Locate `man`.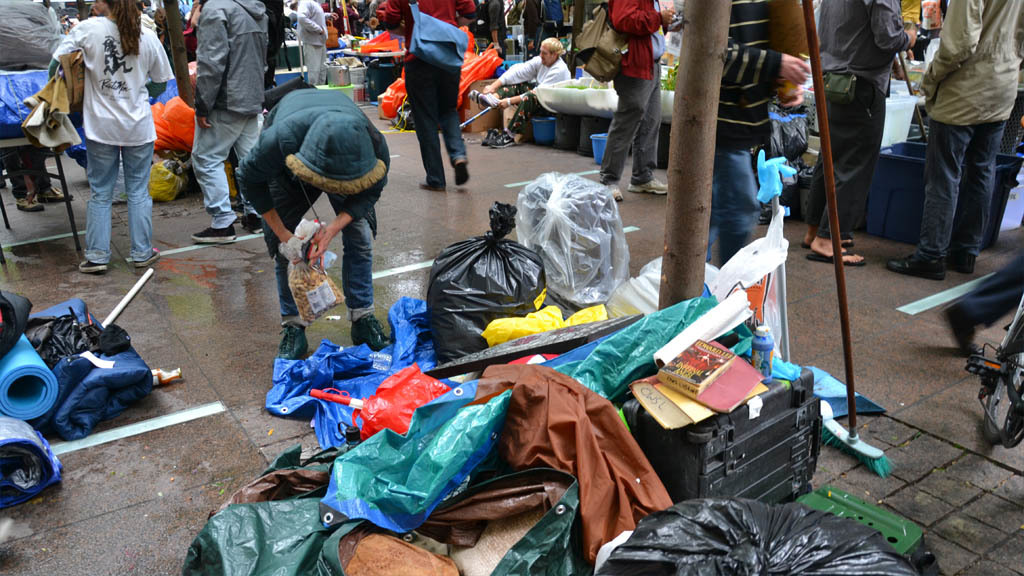
Bounding box: detection(195, 0, 268, 245).
